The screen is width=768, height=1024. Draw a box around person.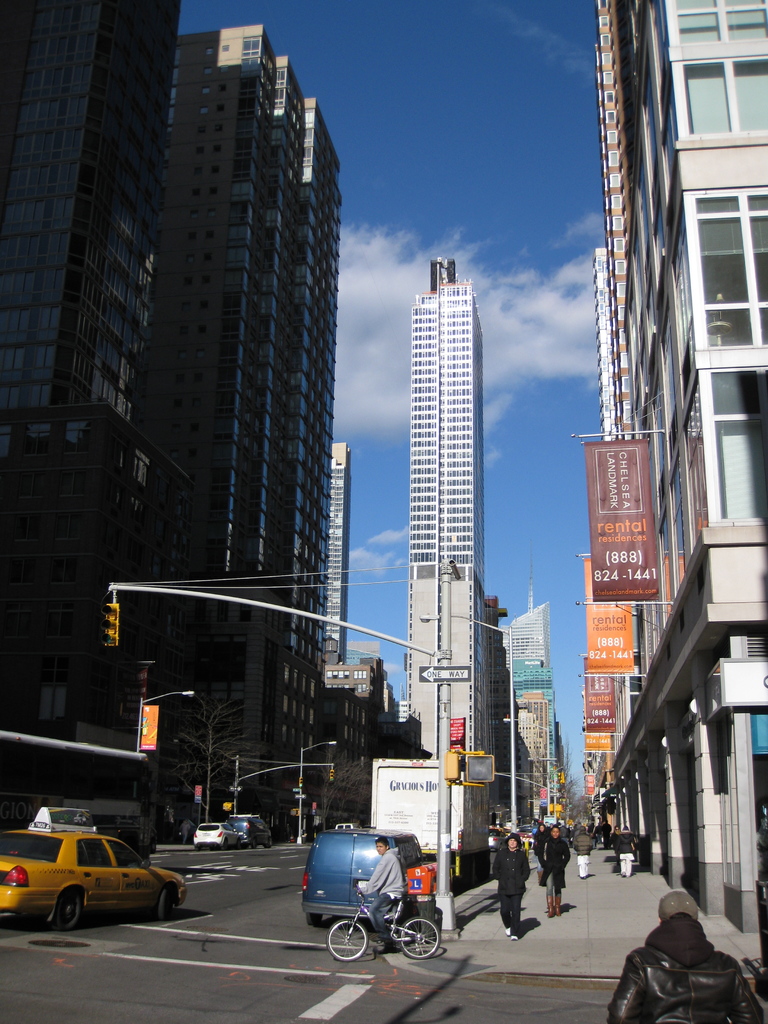
493:824:534:940.
